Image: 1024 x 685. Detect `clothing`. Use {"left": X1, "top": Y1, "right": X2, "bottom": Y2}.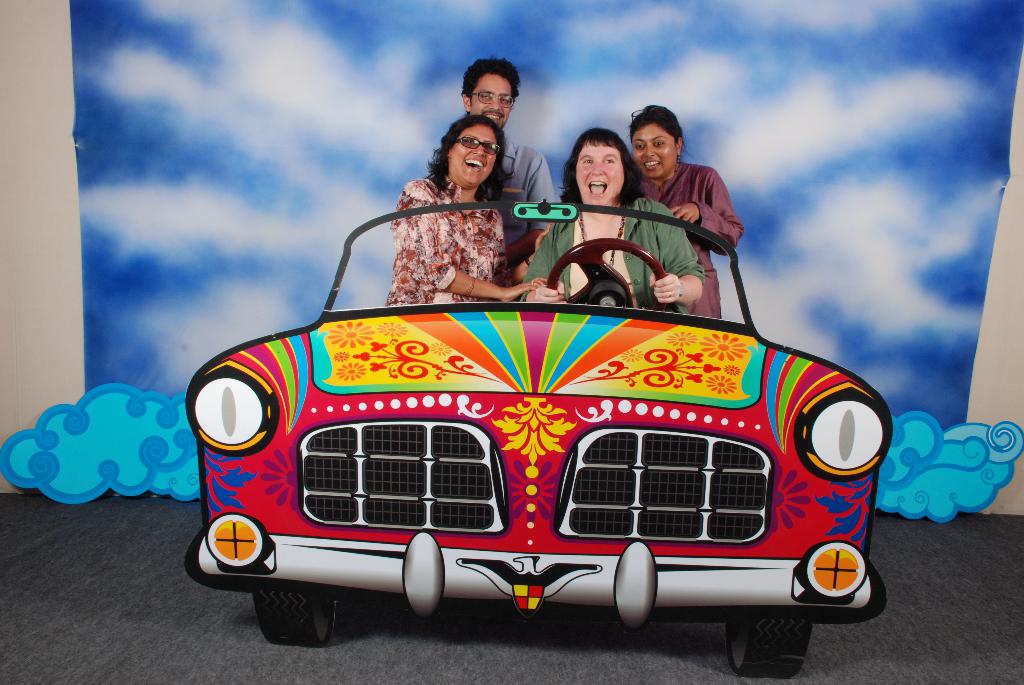
{"left": 496, "top": 138, "right": 554, "bottom": 235}.
